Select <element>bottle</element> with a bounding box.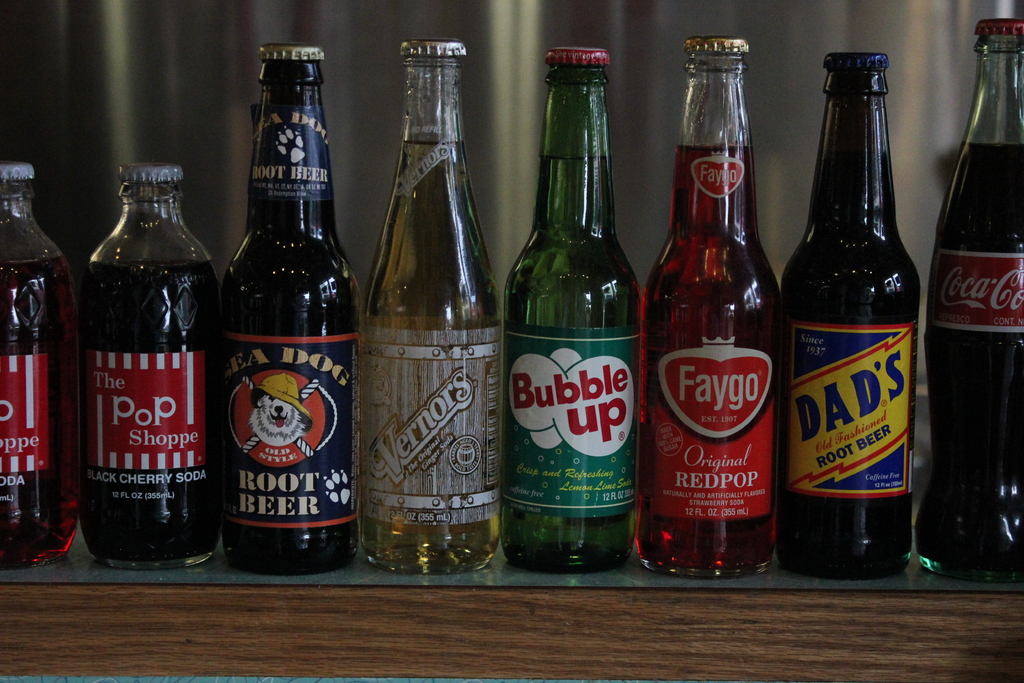
(left=777, top=50, right=920, bottom=587).
